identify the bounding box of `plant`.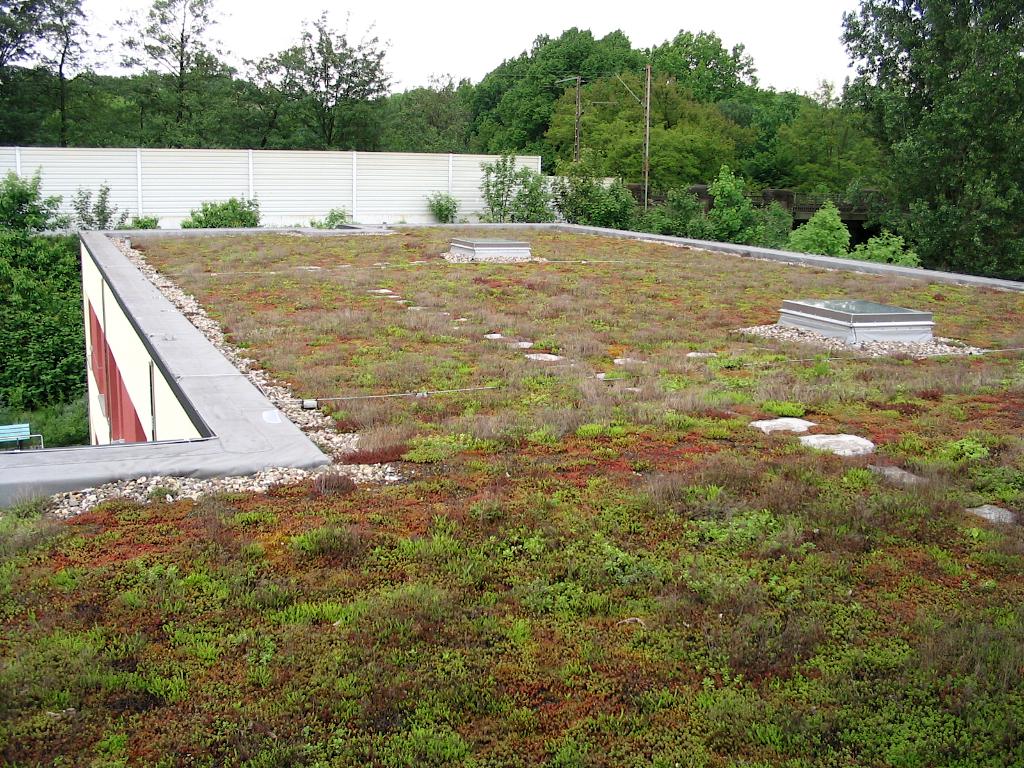
<region>474, 136, 550, 220</region>.
